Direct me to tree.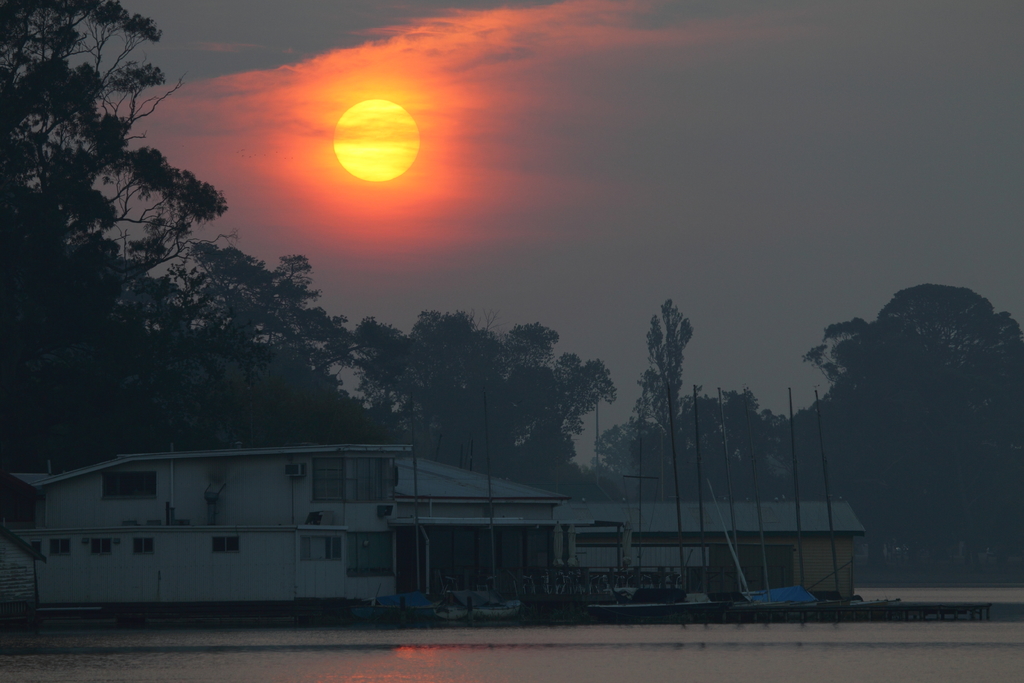
Direction: select_region(643, 288, 714, 415).
